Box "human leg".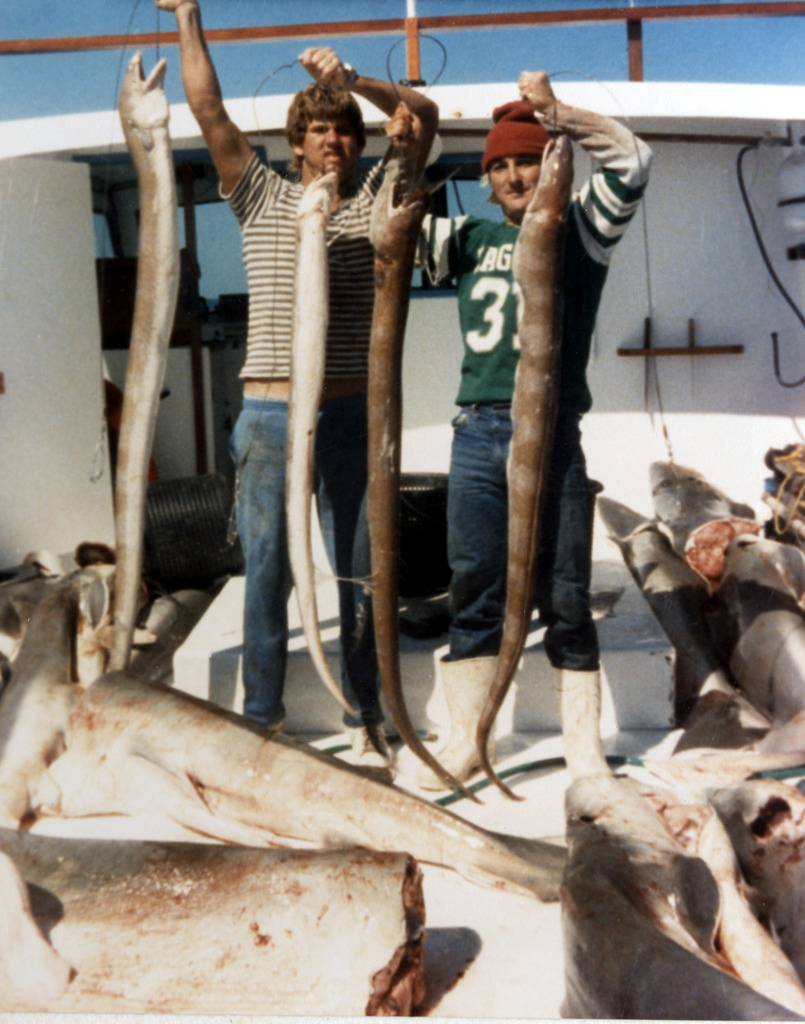
[312,396,388,732].
